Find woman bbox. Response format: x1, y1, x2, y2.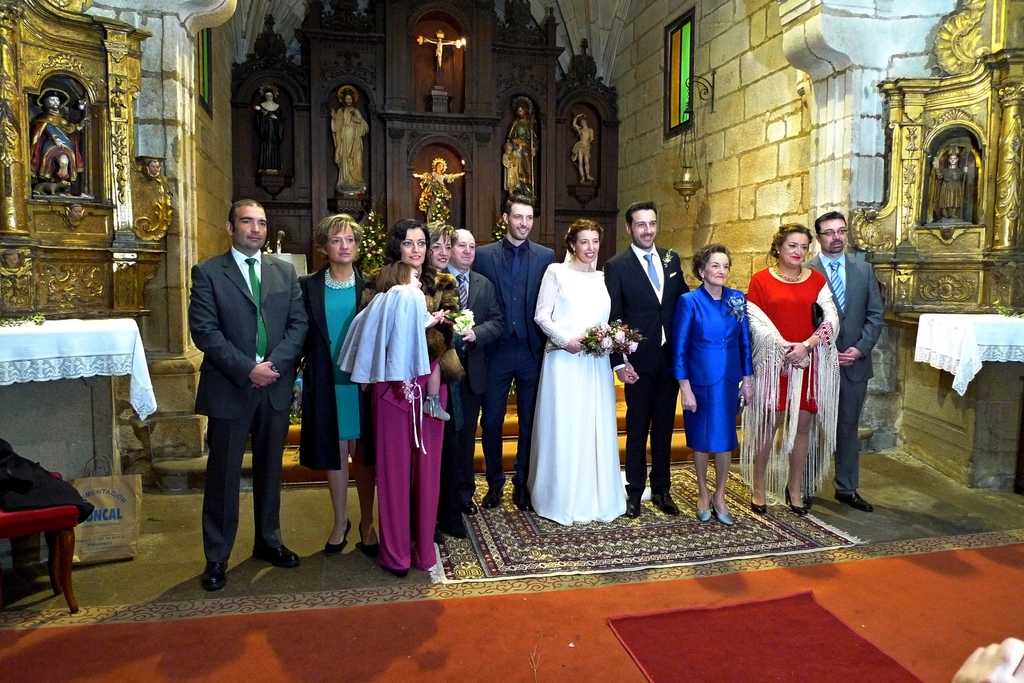
674, 241, 761, 529.
